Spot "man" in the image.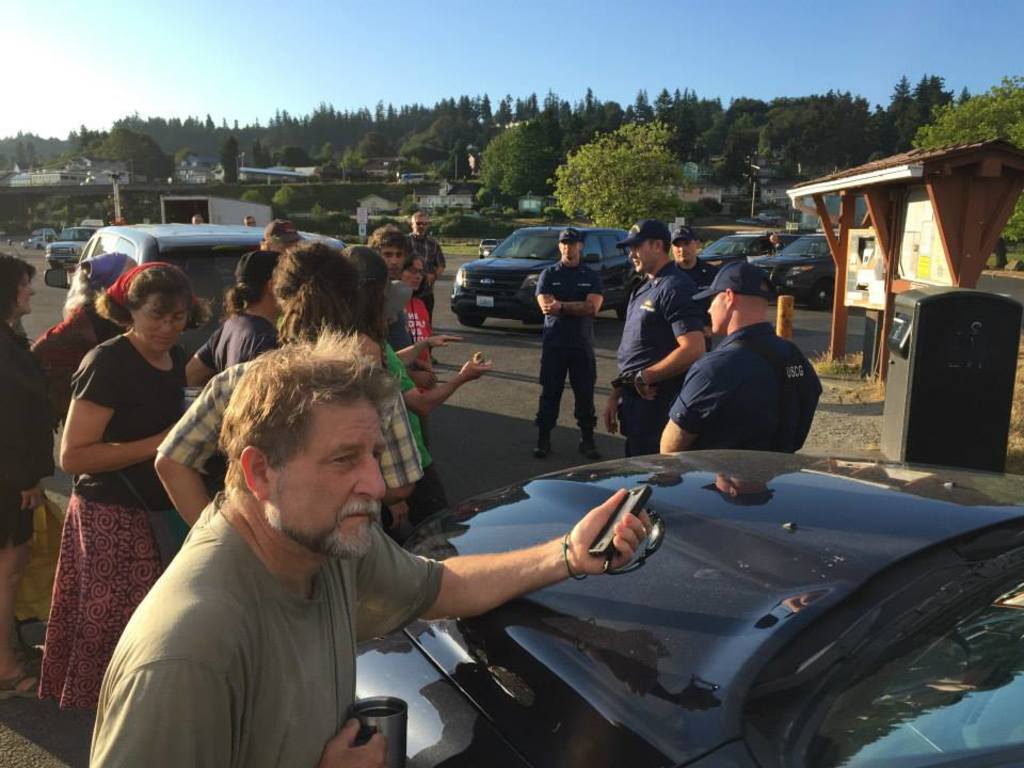
"man" found at Rect(85, 323, 653, 767).
